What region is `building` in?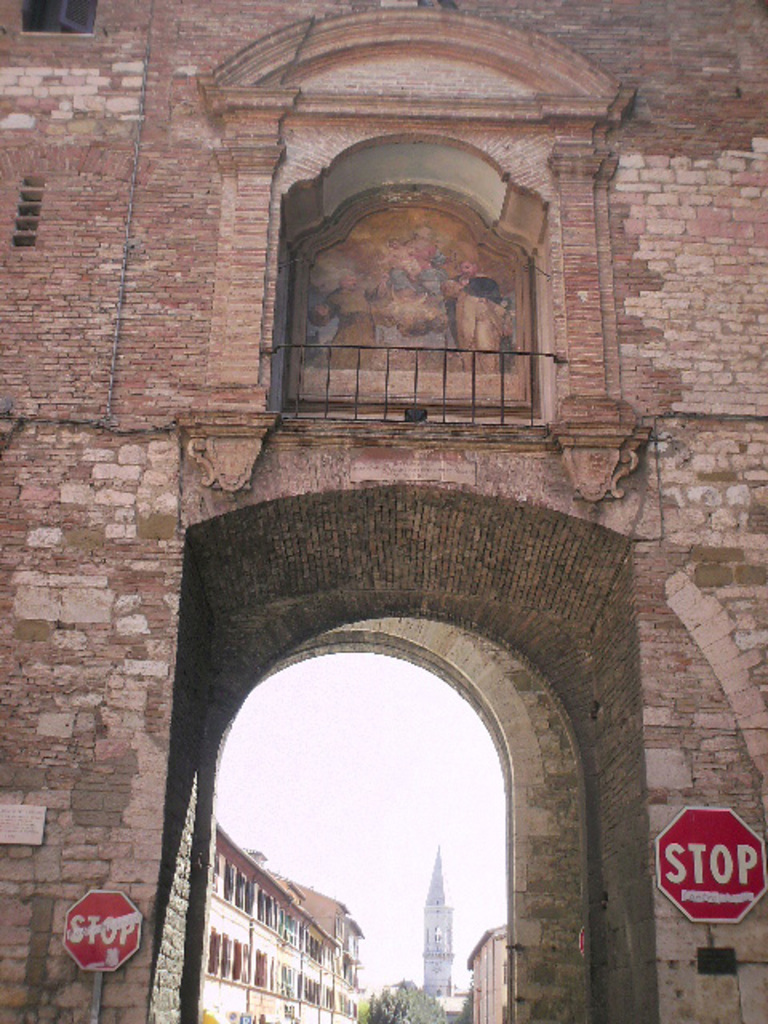
(203, 821, 362, 1022).
